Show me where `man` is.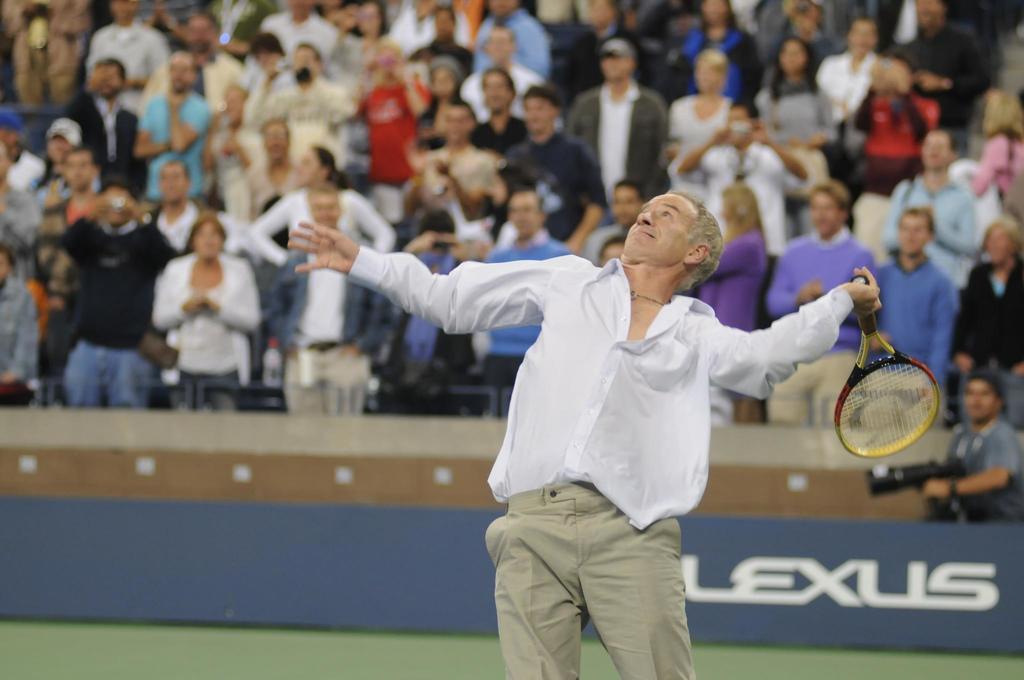
`man` is at 115 42 212 201.
